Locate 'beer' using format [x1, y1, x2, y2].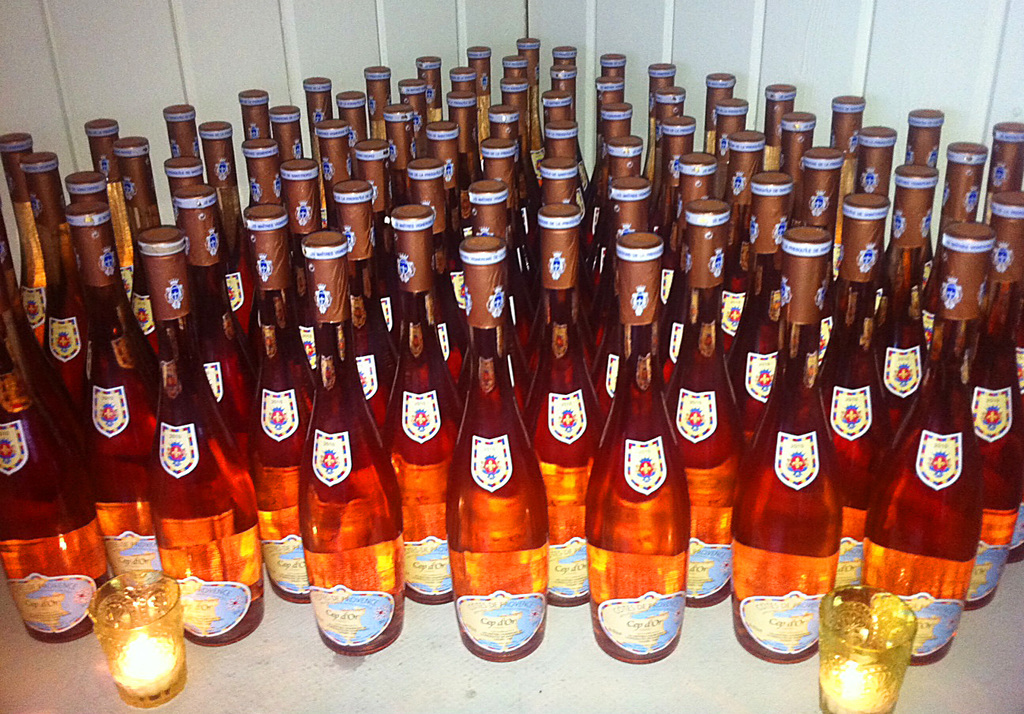
[110, 131, 161, 254].
